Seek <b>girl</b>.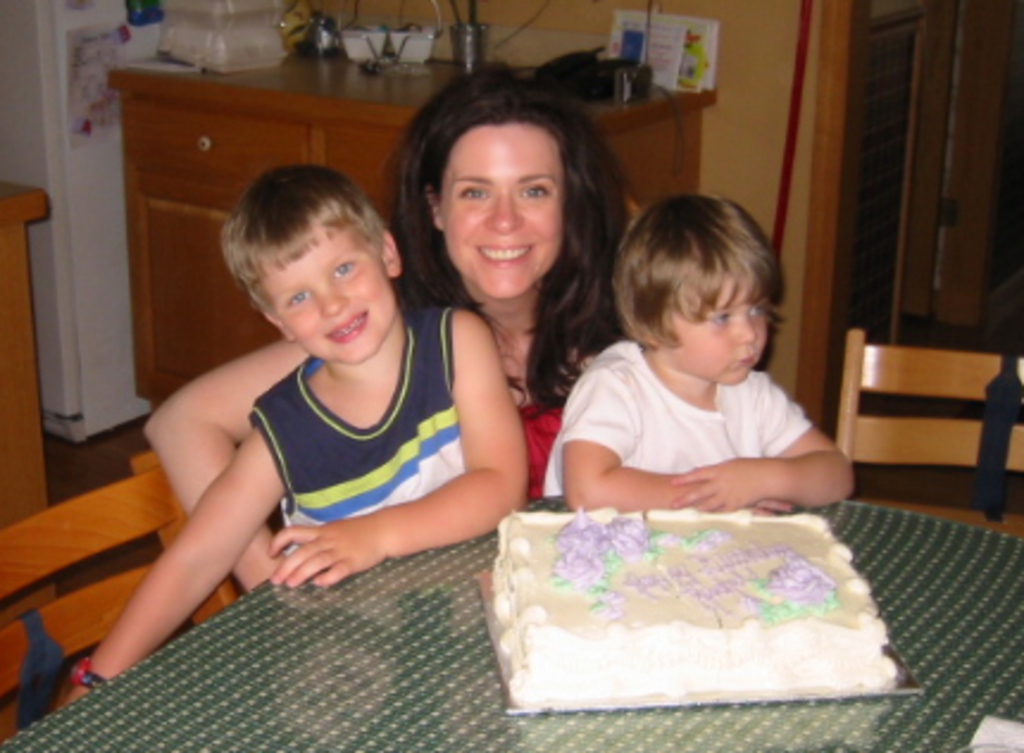
locate(545, 191, 853, 510).
